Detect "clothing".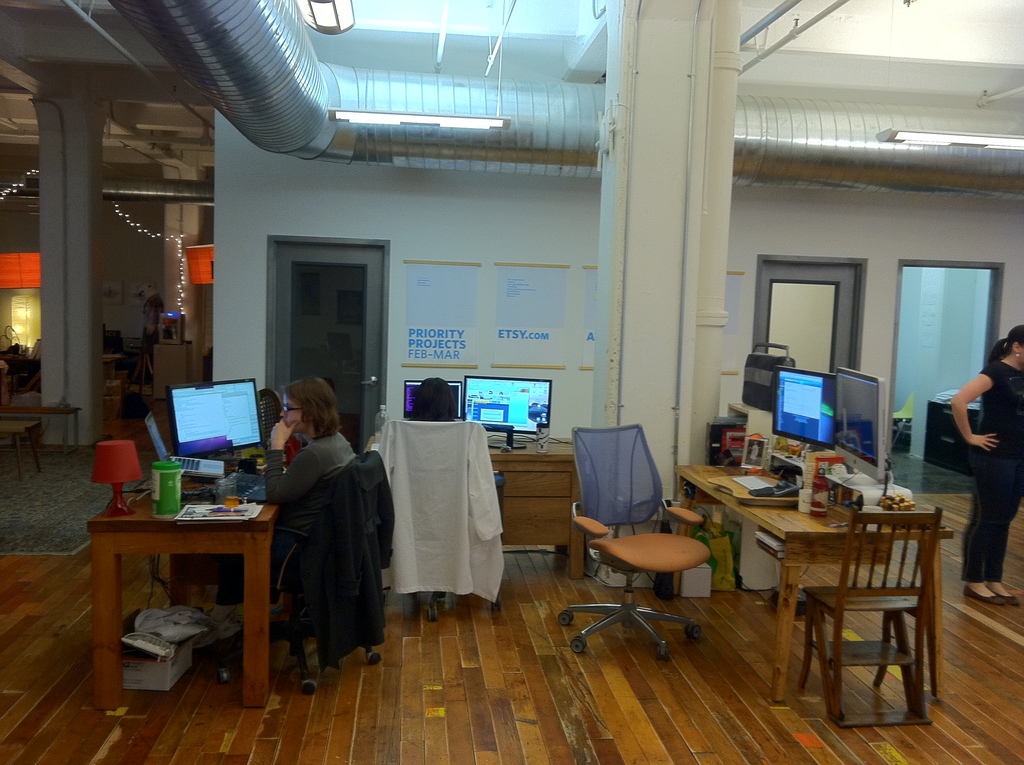
Detected at left=213, top=430, right=358, bottom=608.
